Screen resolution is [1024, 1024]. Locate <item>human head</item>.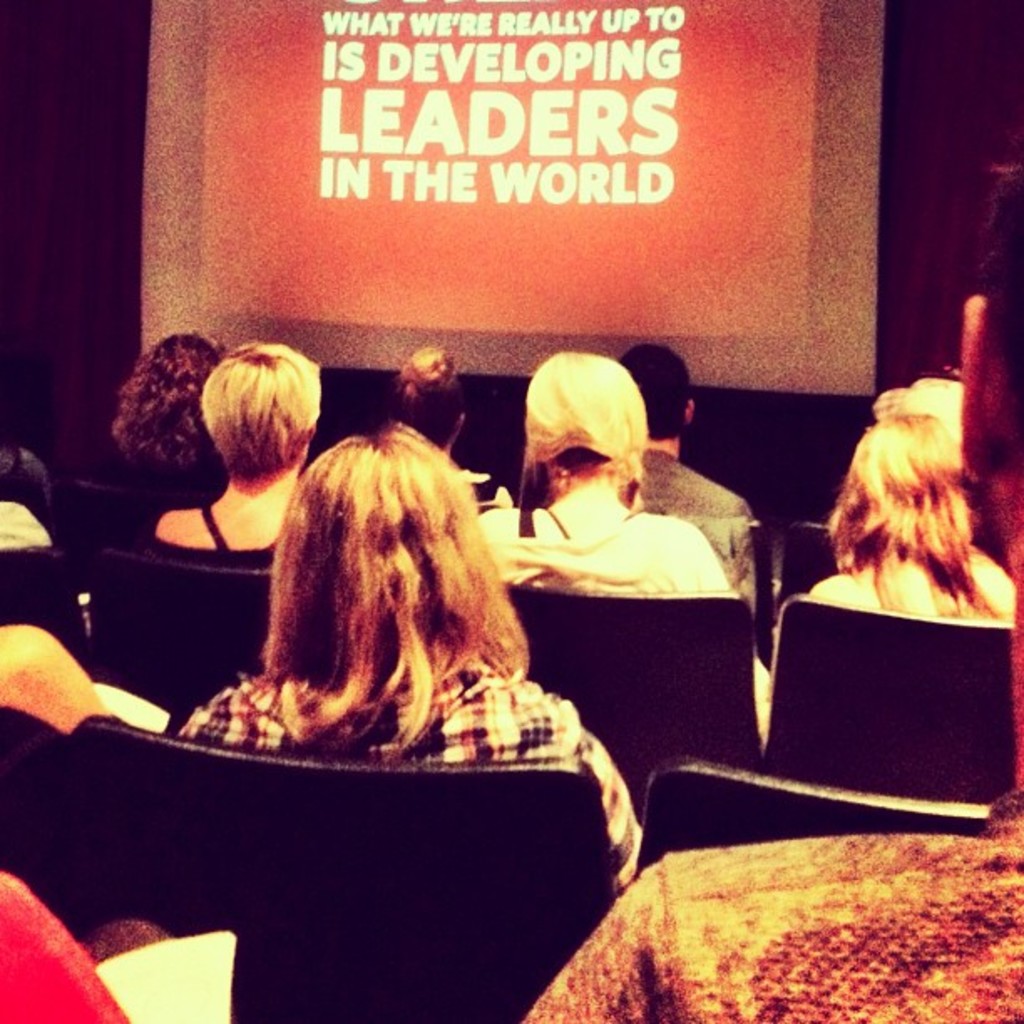
bbox=[827, 418, 991, 579].
